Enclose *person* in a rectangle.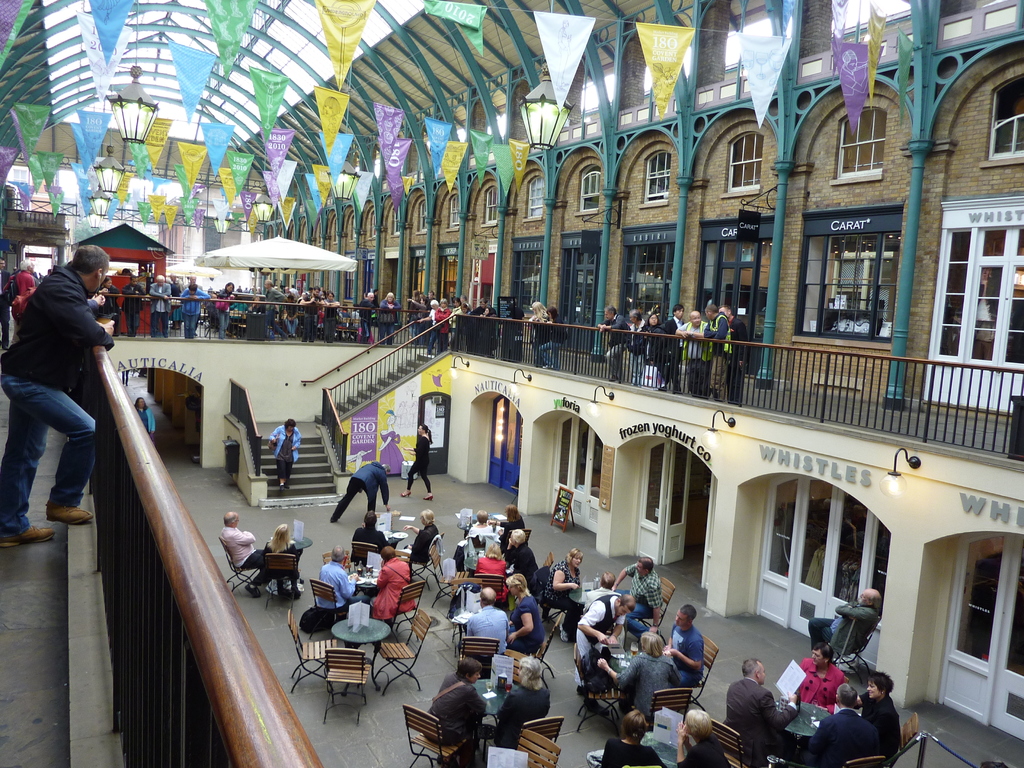
box(583, 577, 618, 609).
